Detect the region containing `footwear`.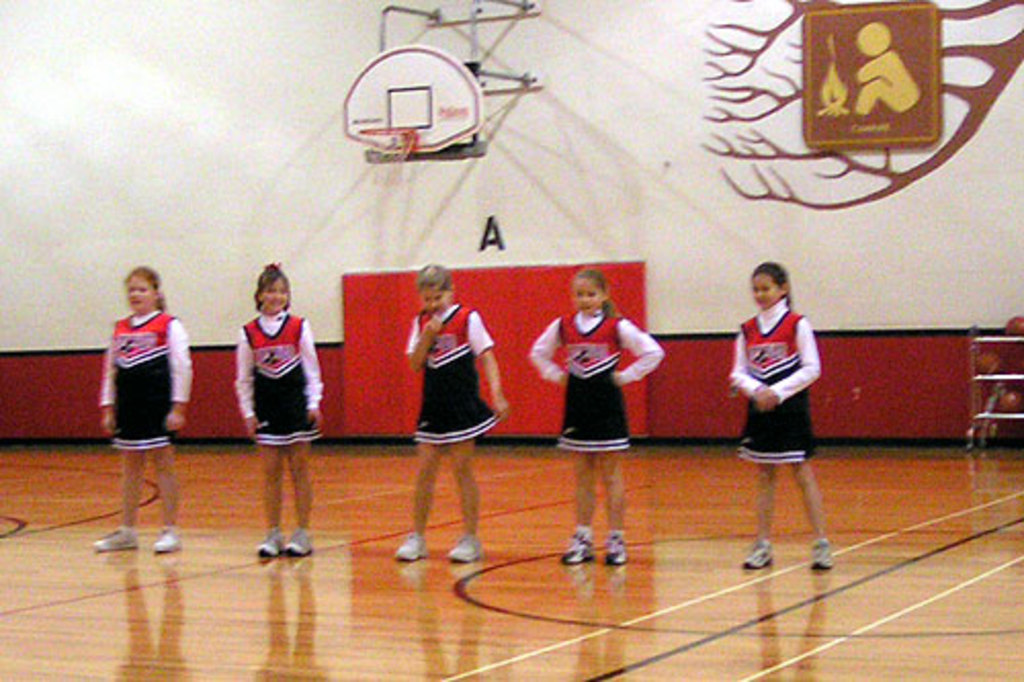
locate(807, 537, 838, 571).
